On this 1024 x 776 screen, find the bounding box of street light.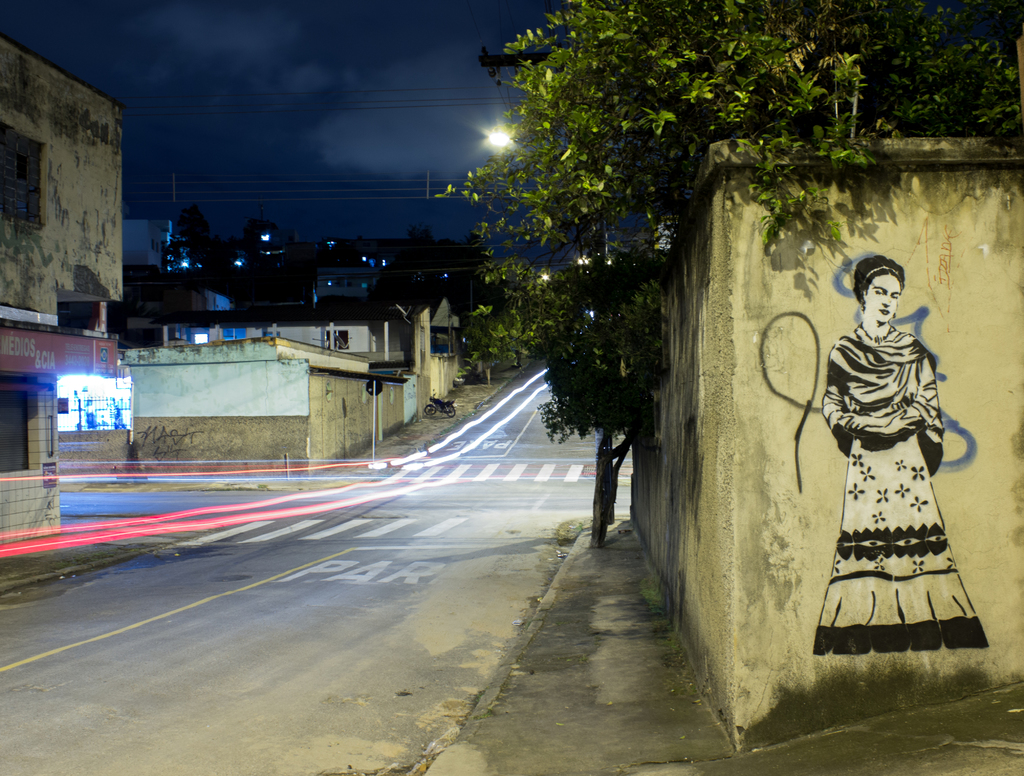
Bounding box: l=477, t=123, r=565, b=152.
